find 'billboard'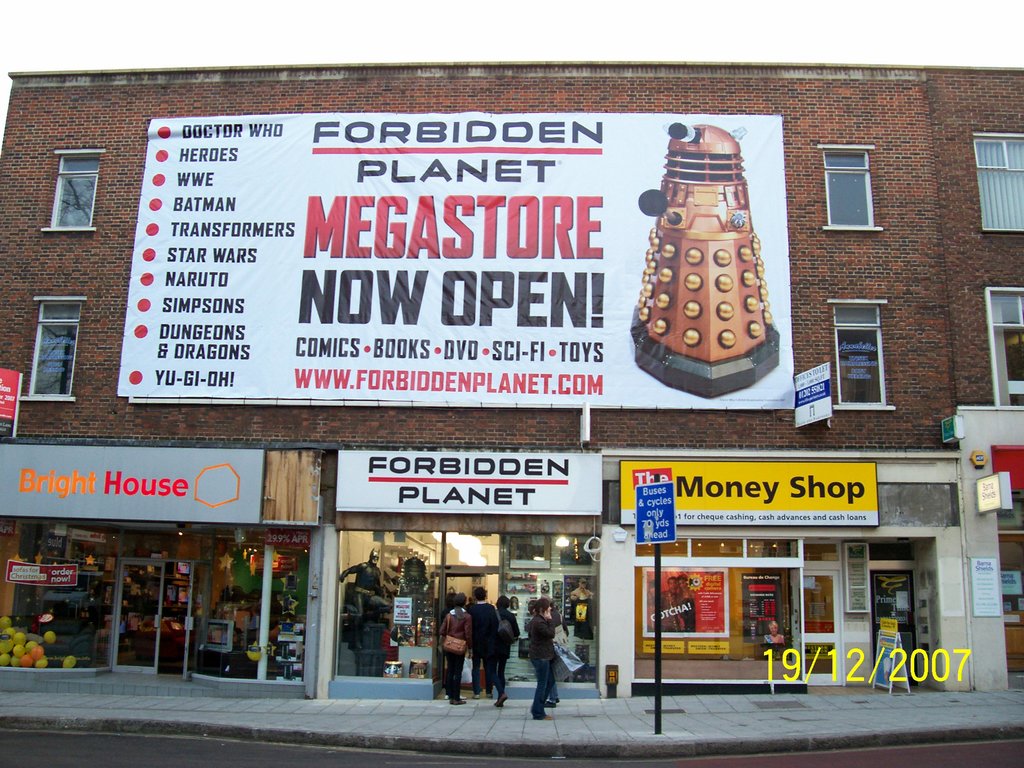
[x1=0, y1=437, x2=266, y2=527]
